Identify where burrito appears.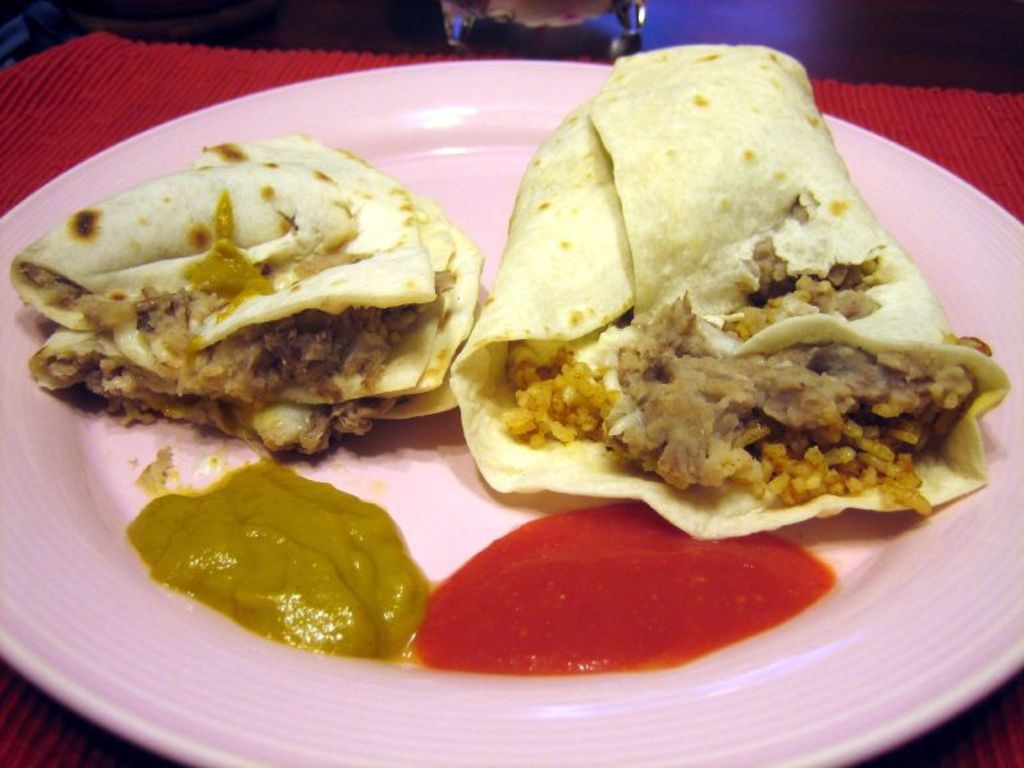
Appears at locate(6, 132, 484, 454).
